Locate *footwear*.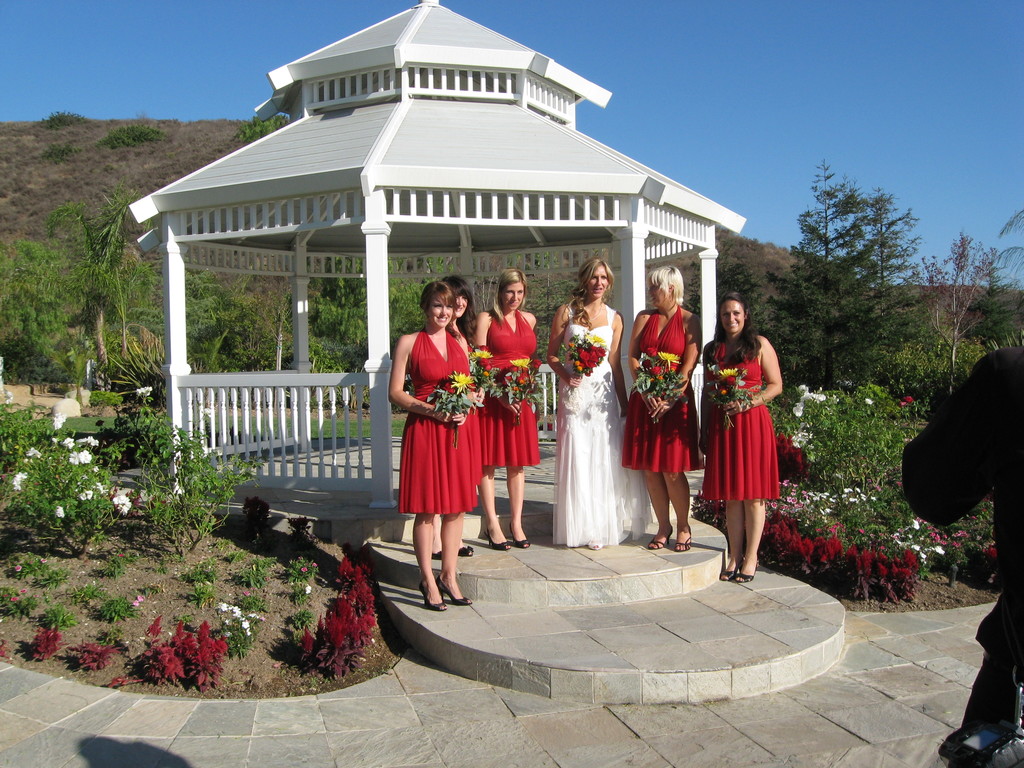
Bounding box: bbox=(480, 529, 511, 552).
